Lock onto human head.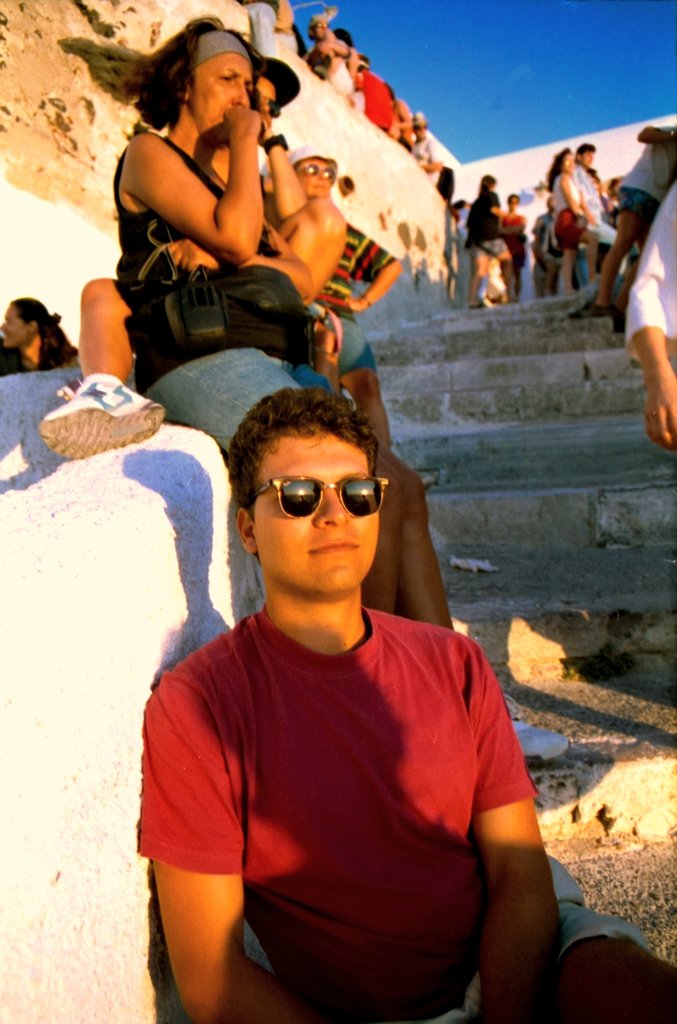
Locked: (left=551, top=145, right=577, bottom=177).
